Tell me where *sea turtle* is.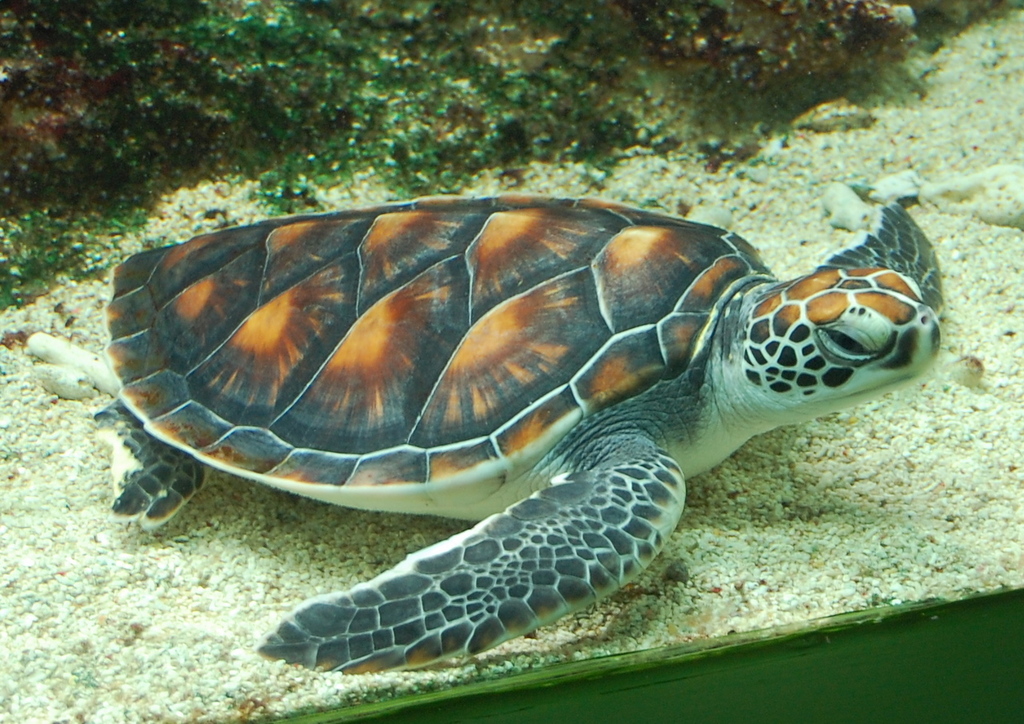
*sea turtle* is at [90,165,958,686].
